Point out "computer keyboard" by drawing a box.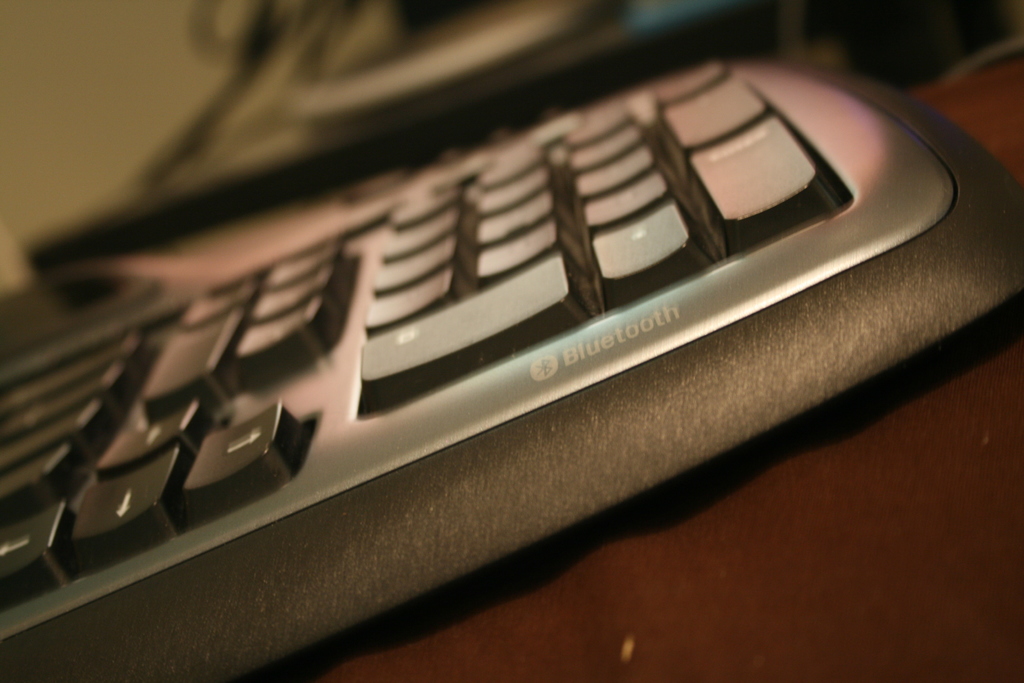
<bbox>0, 53, 1023, 682</bbox>.
